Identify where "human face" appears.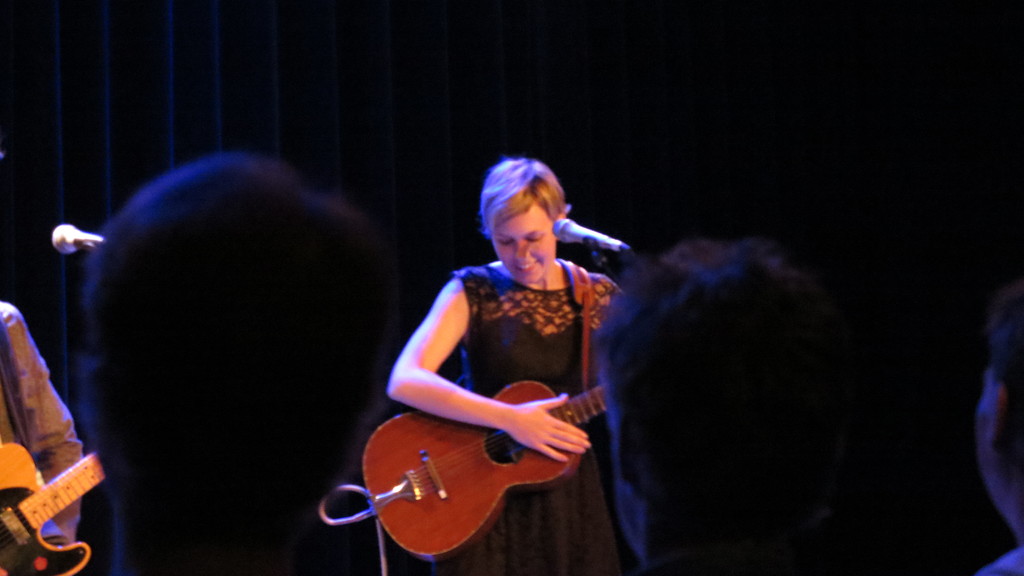
Appears at bbox=[491, 204, 554, 284].
